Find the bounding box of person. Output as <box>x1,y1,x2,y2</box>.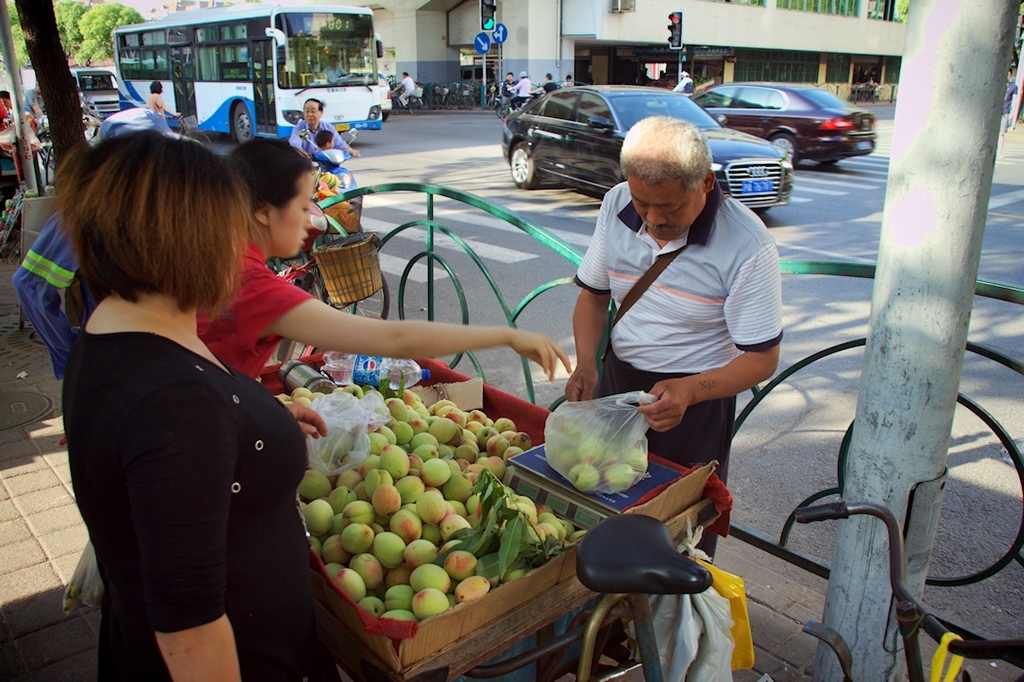
<box>0,91,14,128</box>.
